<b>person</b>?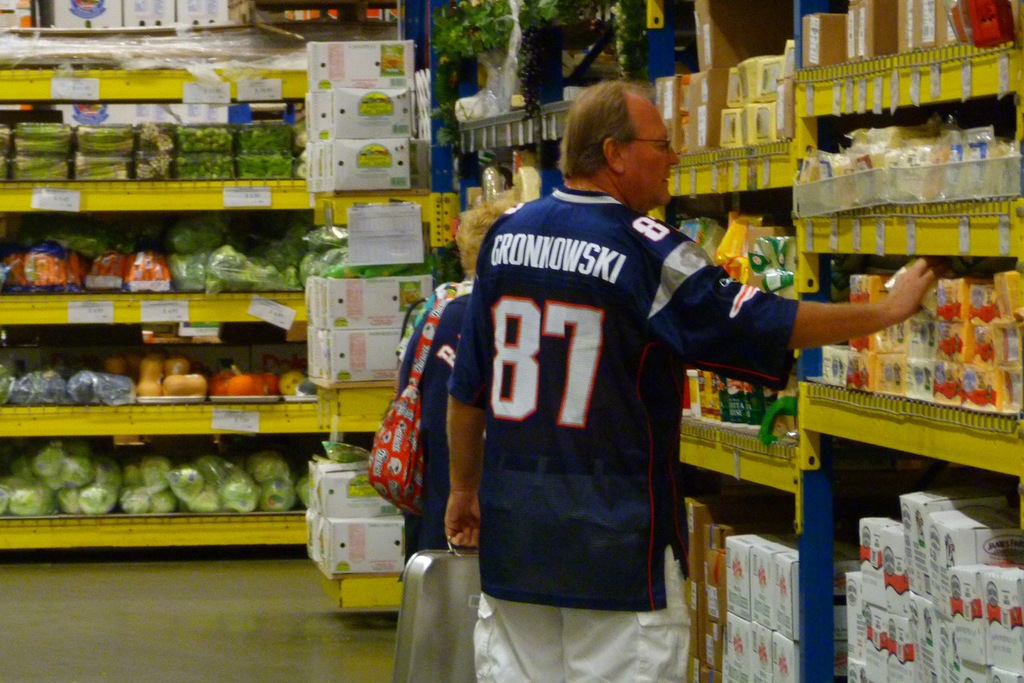
394,169,536,591
